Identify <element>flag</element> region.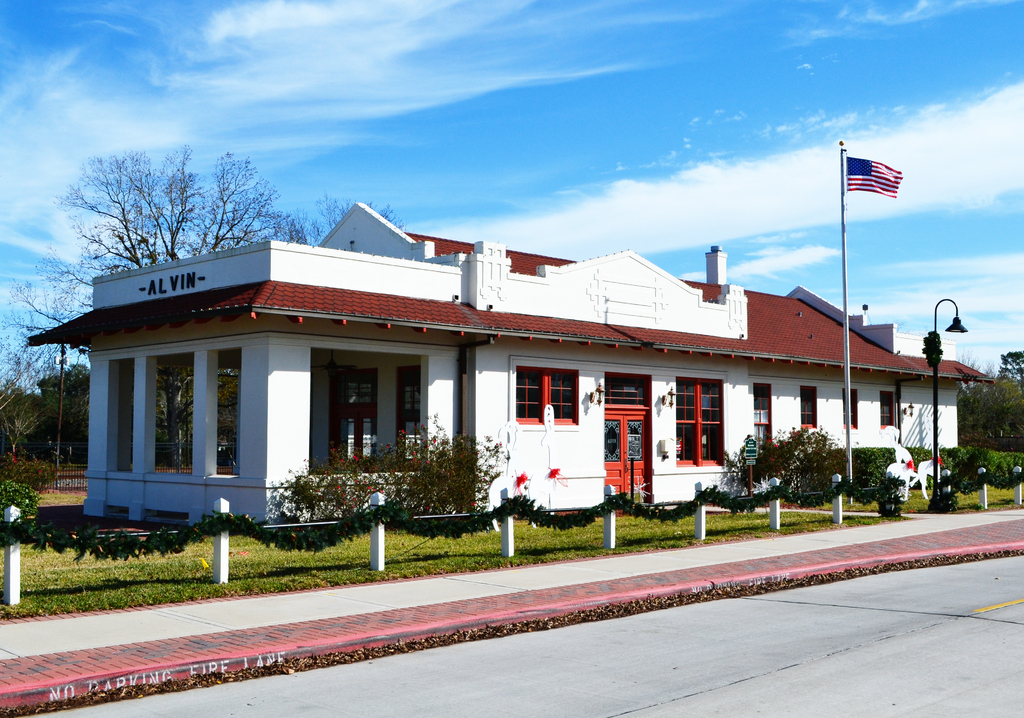
Region: 841, 154, 898, 197.
